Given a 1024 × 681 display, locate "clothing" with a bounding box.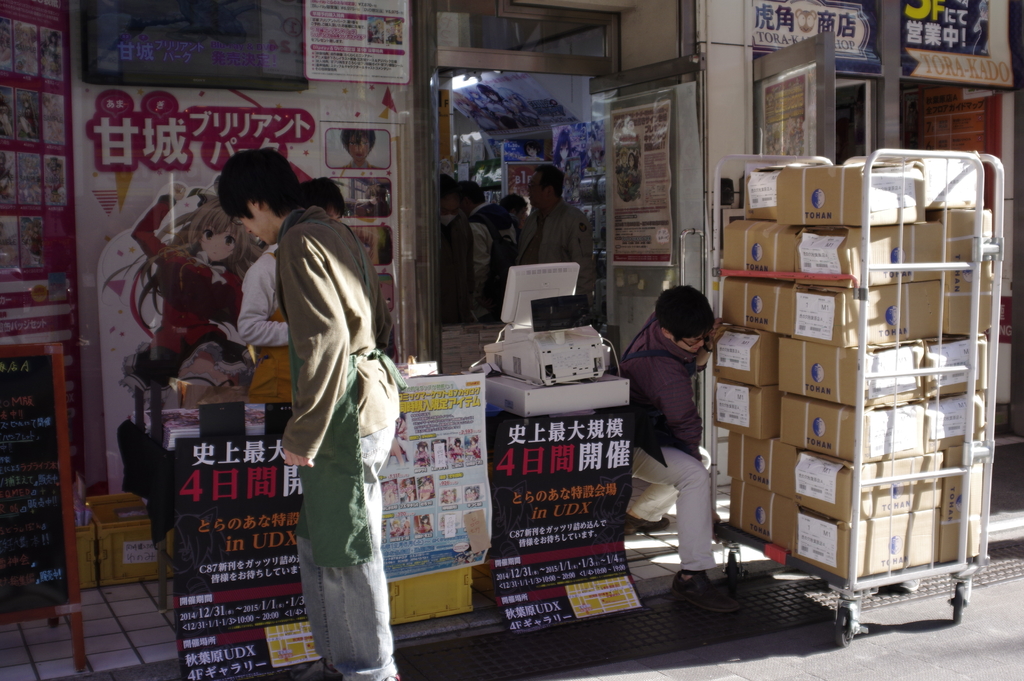
Located: Rect(436, 202, 469, 305).
